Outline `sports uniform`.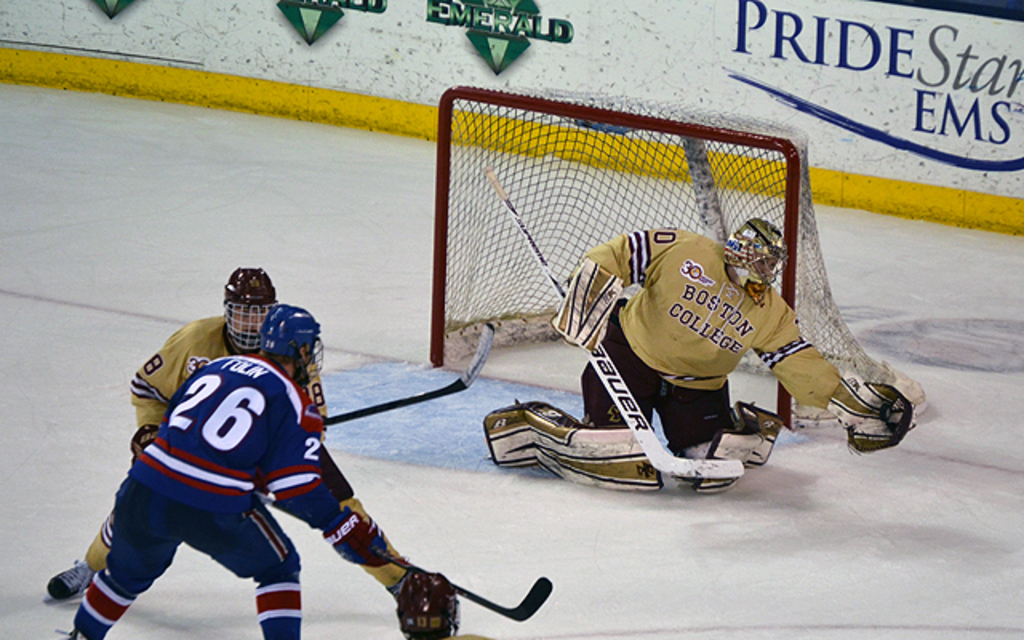
Outline: (488, 234, 883, 485).
